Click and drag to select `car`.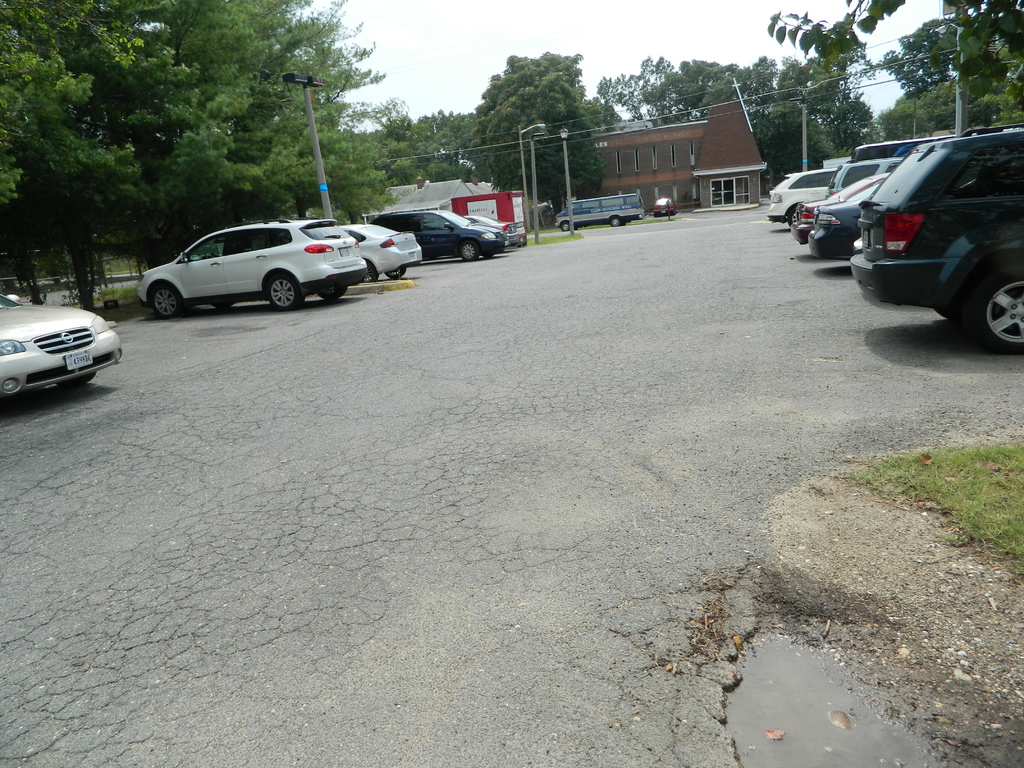
Selection: (0,295,124,401).
